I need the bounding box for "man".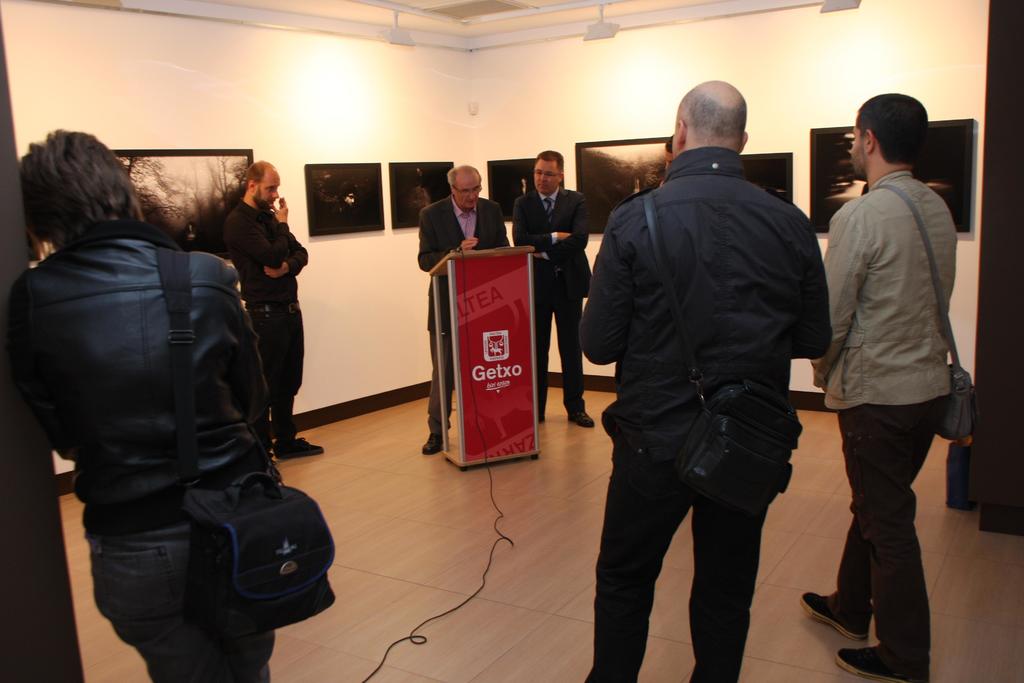
Here it is: x1=809, y1=63, x2=970, y2=664.
